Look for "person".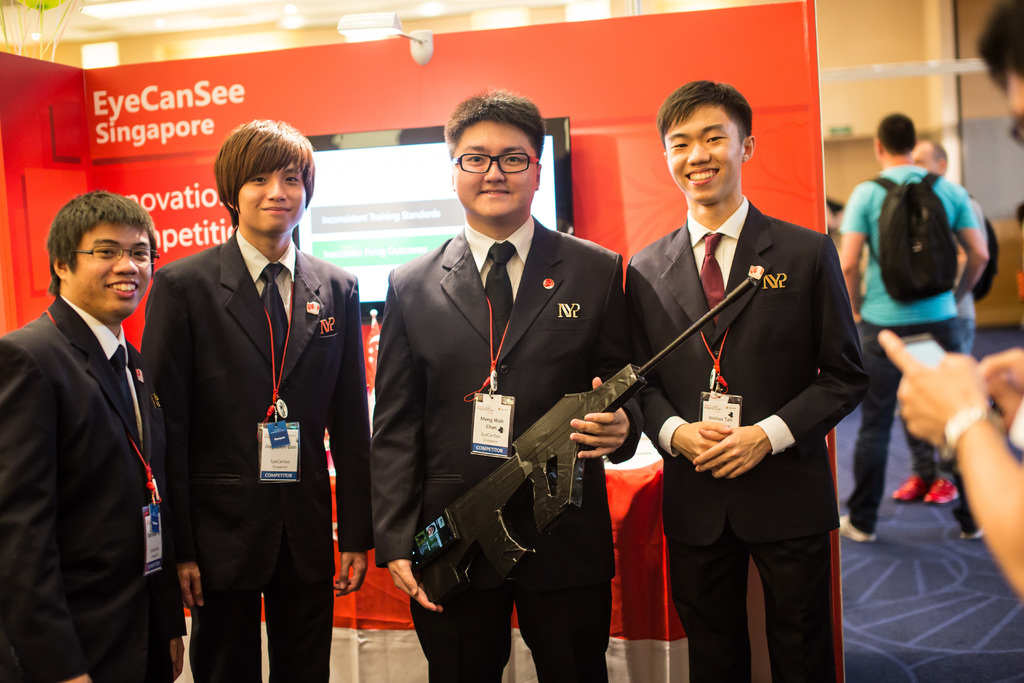
Found: {"x1": 0, "y1": 186, "x2": 184, "y2": 682}.
